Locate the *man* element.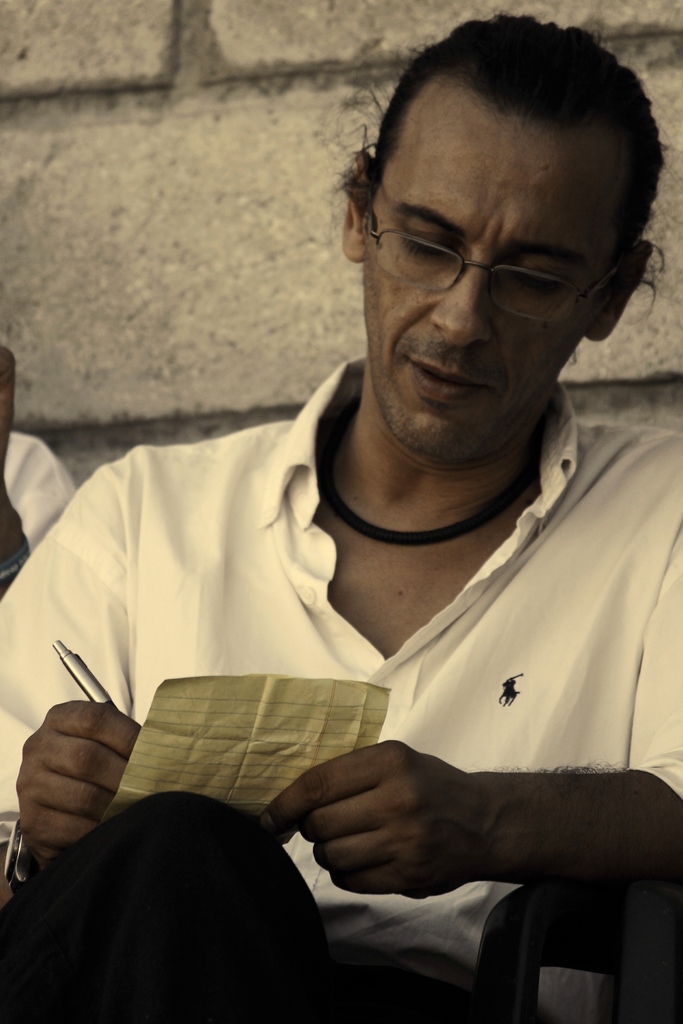
Element bbox: rect(29, 34, 682, 929).
